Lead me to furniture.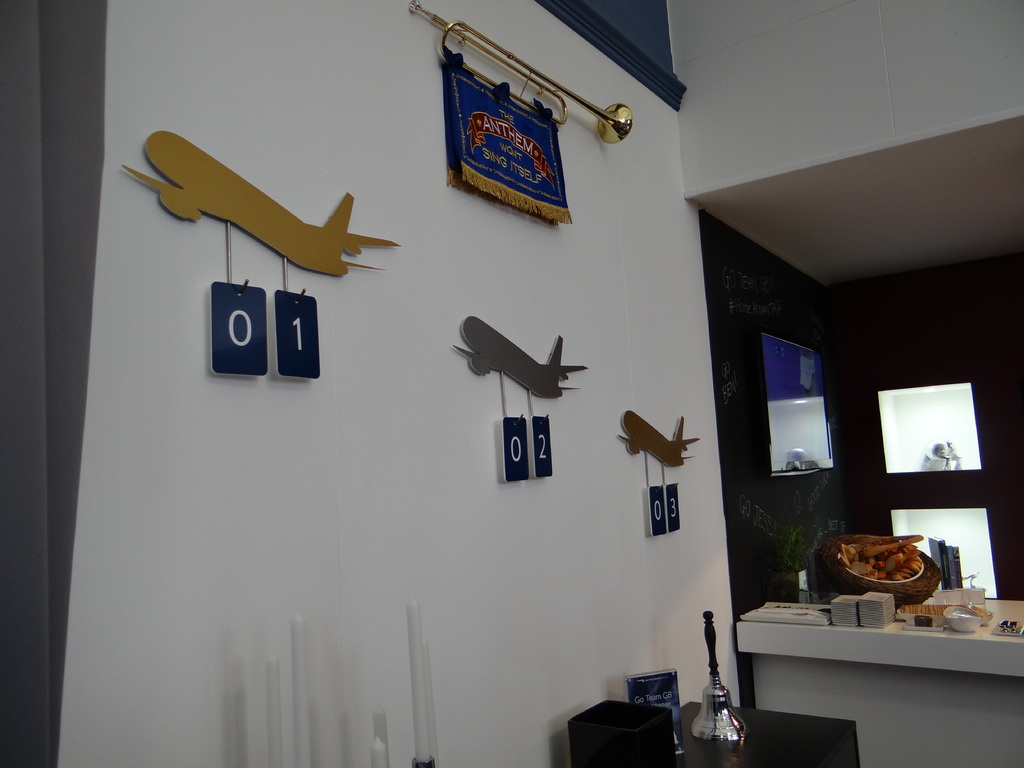
Lead to {"x1": 733, "y1": 595, "x2": 1023, "y2": 767}.
